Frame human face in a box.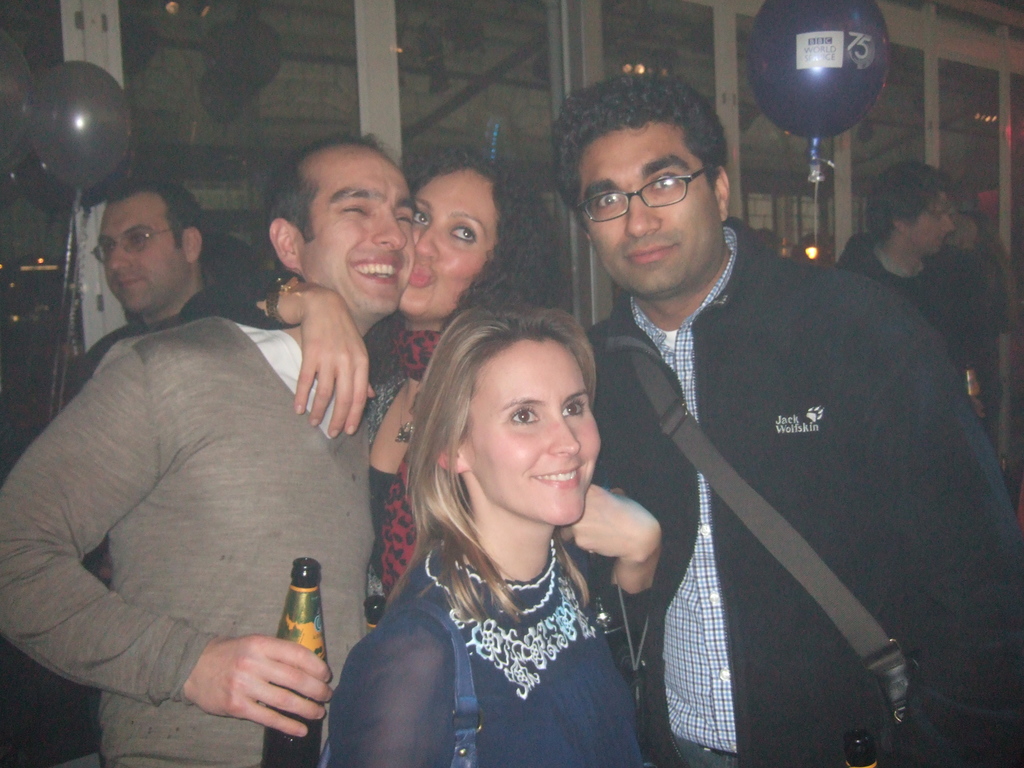
{"x1": 394, "y1": 168, "x2": 500, "y2": 317}.
